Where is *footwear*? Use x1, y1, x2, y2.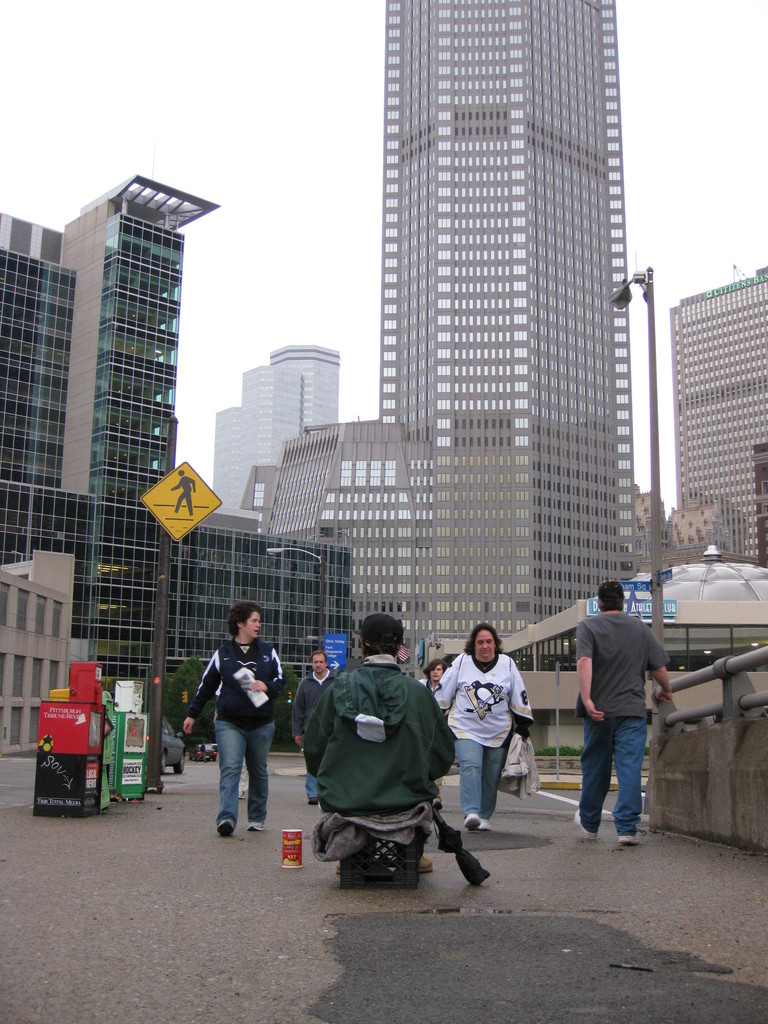
481, 820, 490, 834.
